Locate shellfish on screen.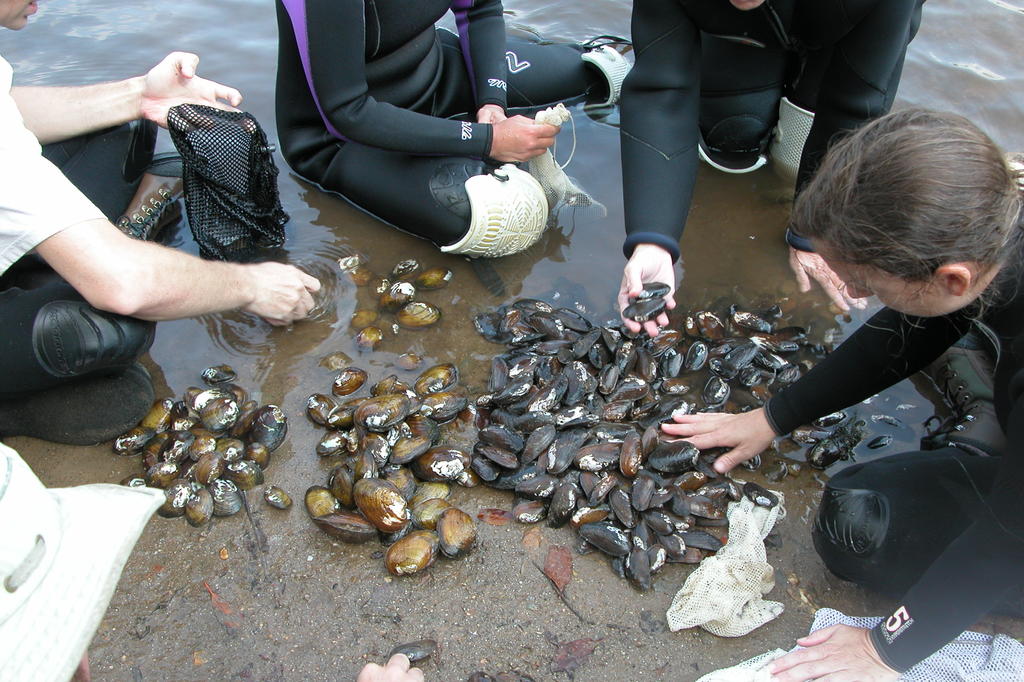
On screen at box(365, 273, 388, 302).
